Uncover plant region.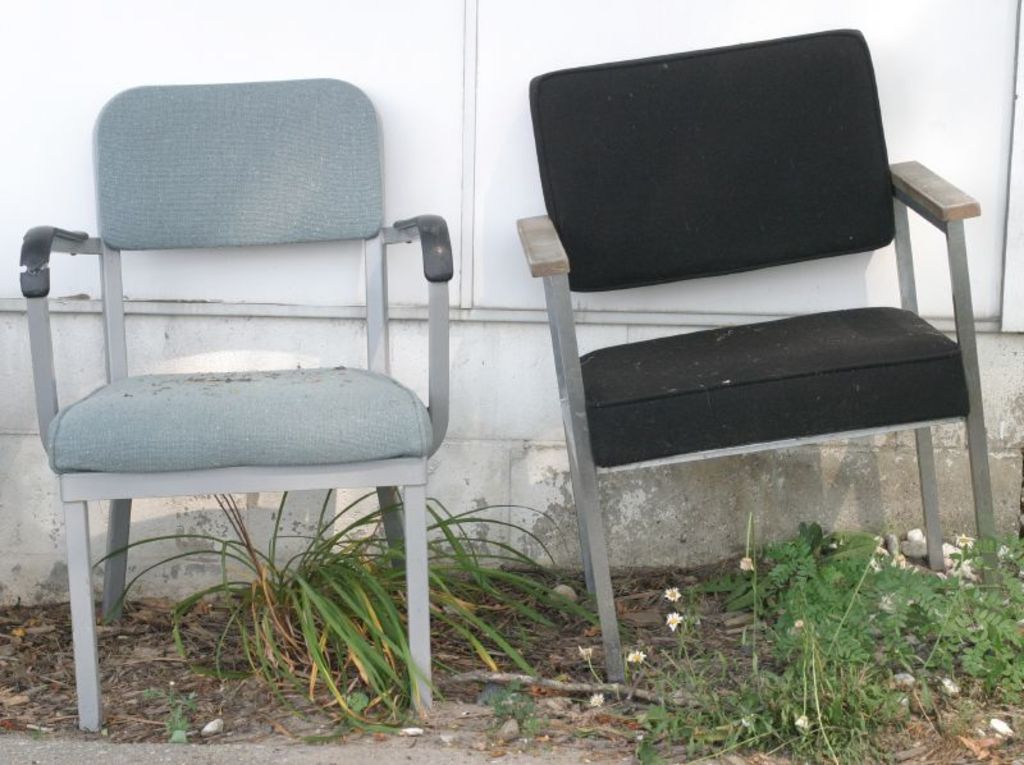
Uncovered: detection(87, 482, 600, 736).
